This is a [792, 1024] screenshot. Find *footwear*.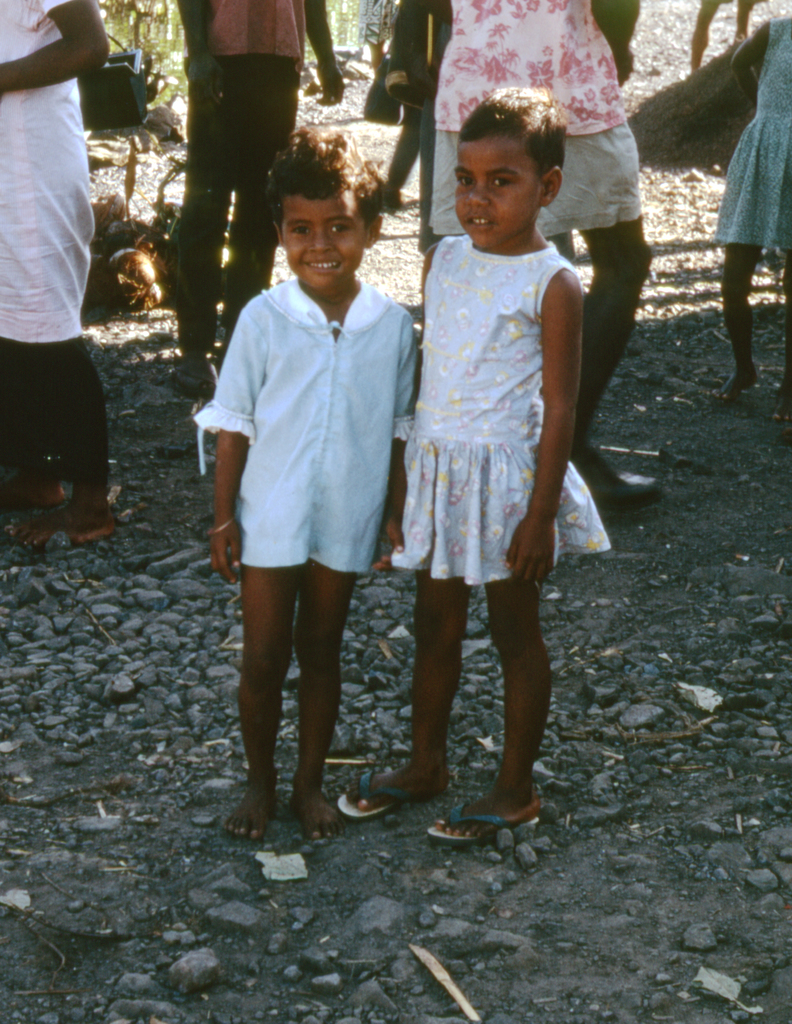
Bounding box: <box>587,465,664,514</box>.
